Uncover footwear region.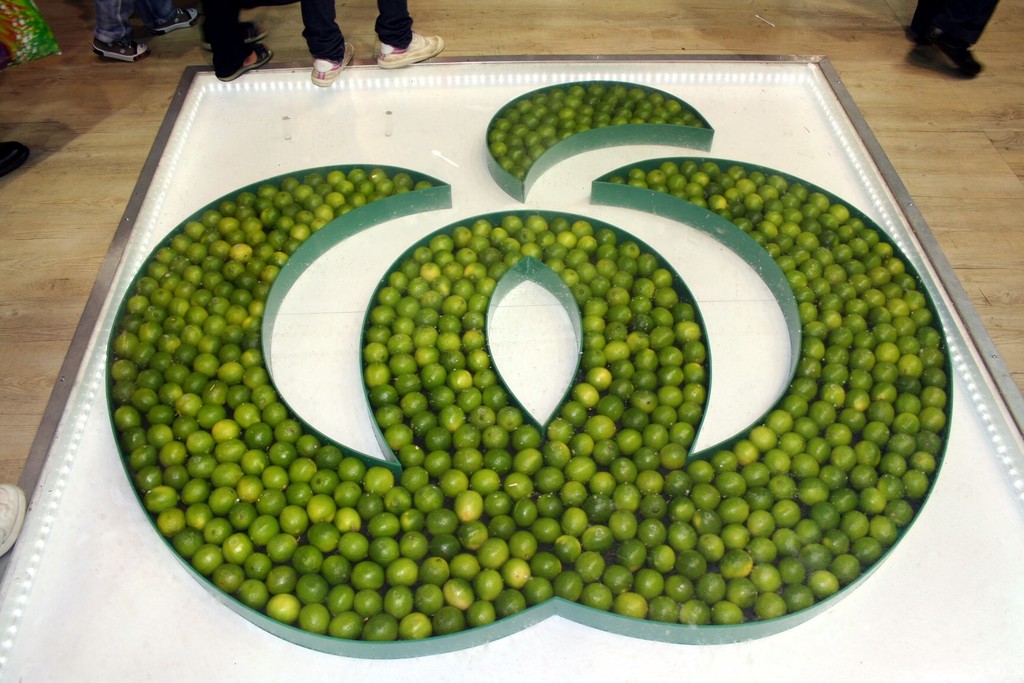
Uncovered: 216/44/273/81.
